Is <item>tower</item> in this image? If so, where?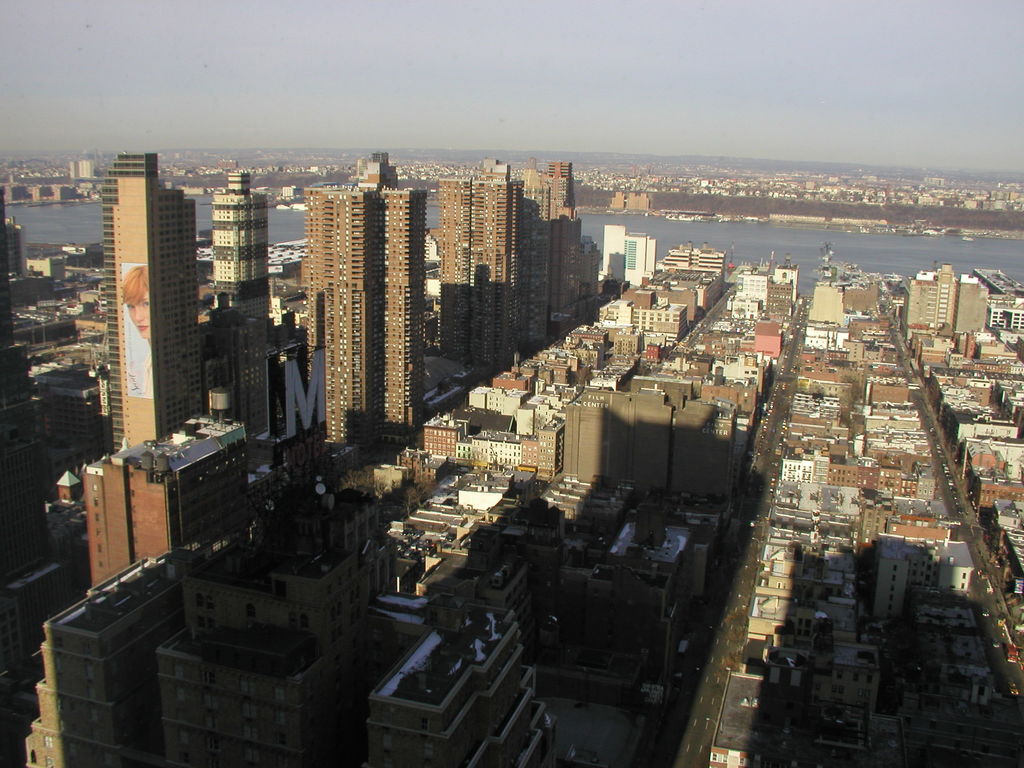
Yes, at 539 155 589 331.
